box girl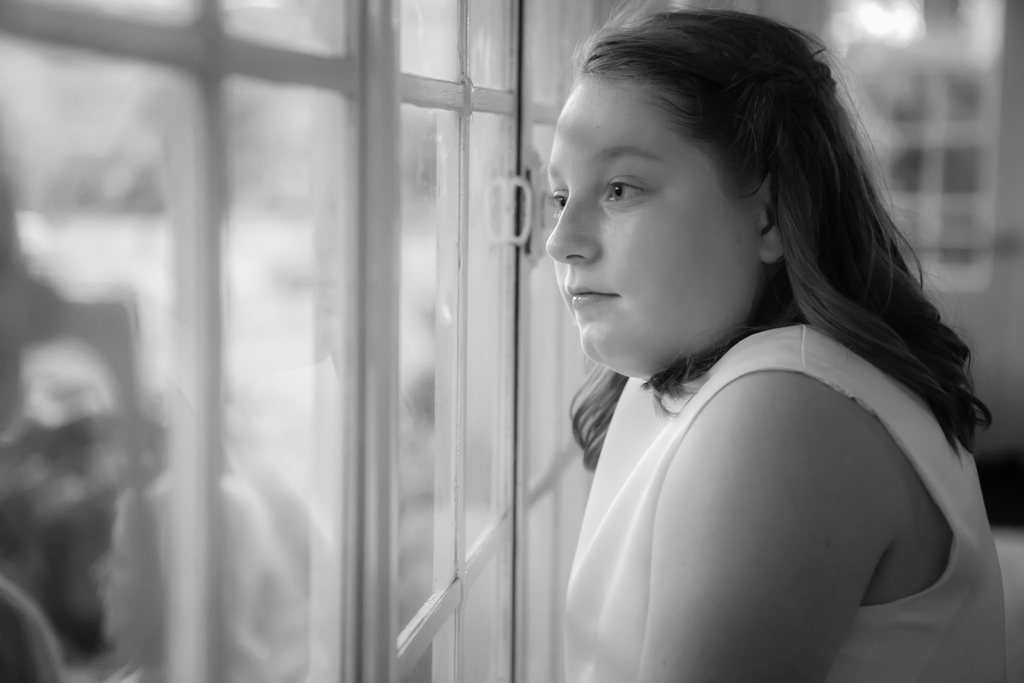
Rect(528, 0, 1009, 682)
